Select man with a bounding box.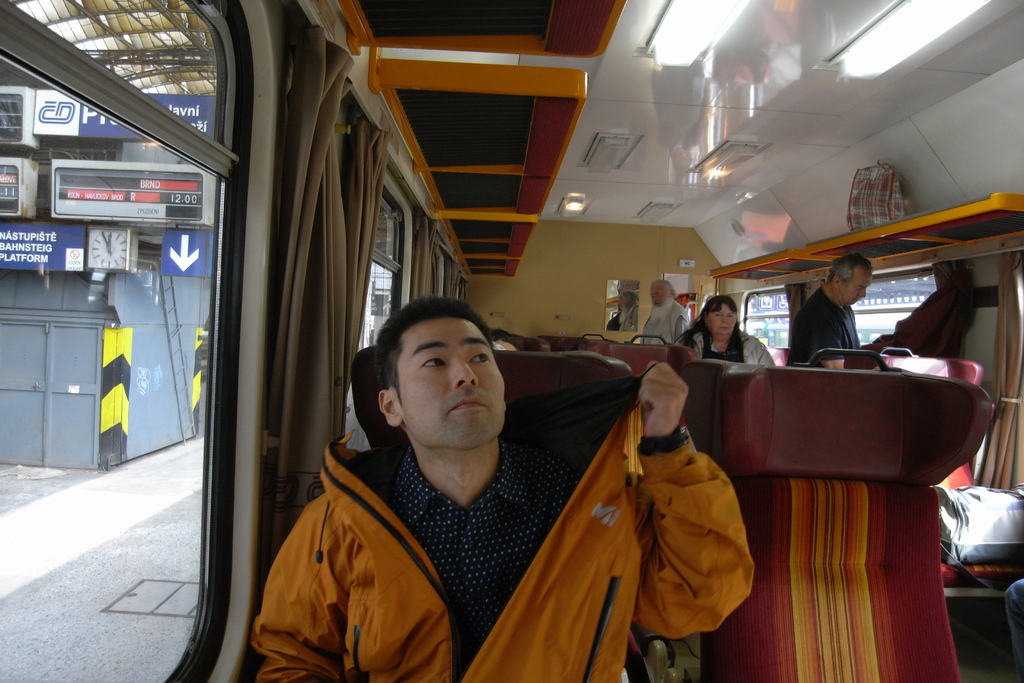
(252, 225, 725, 668).
